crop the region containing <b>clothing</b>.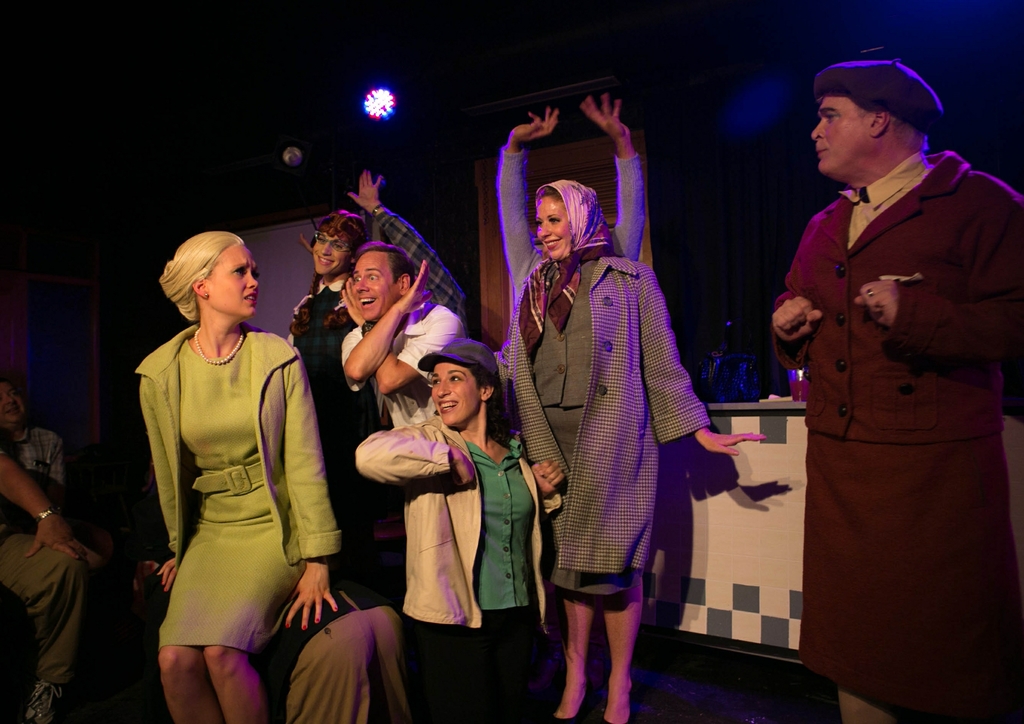
Crop region: 241:594:406:723.
